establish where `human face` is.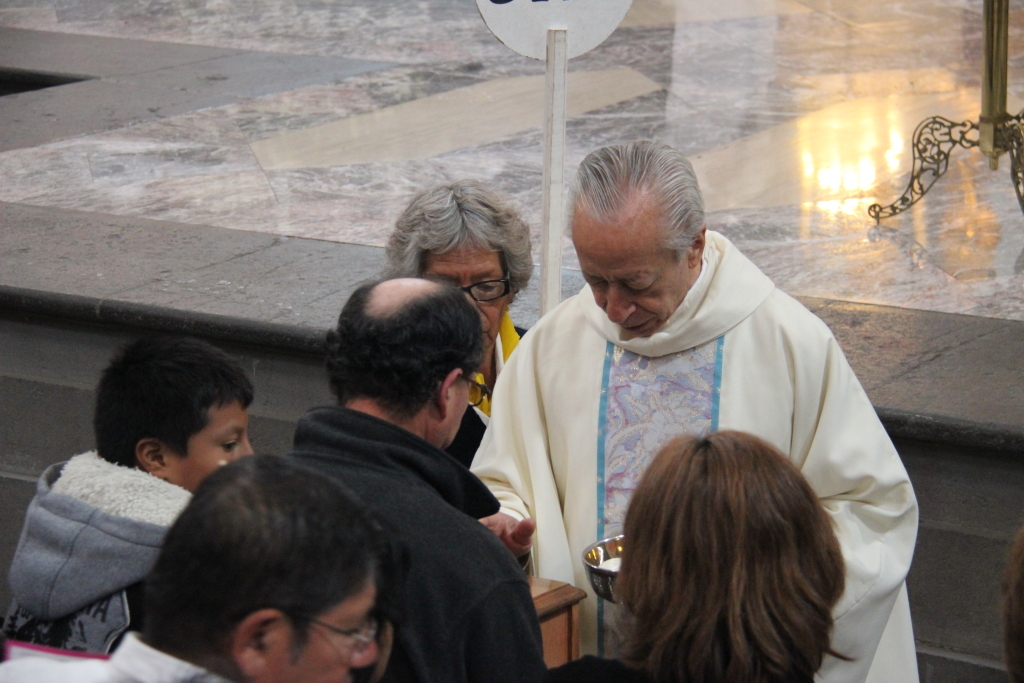
Established at {"x1": 283, "y1": 580, "x2": 379, "y2": 682}.
